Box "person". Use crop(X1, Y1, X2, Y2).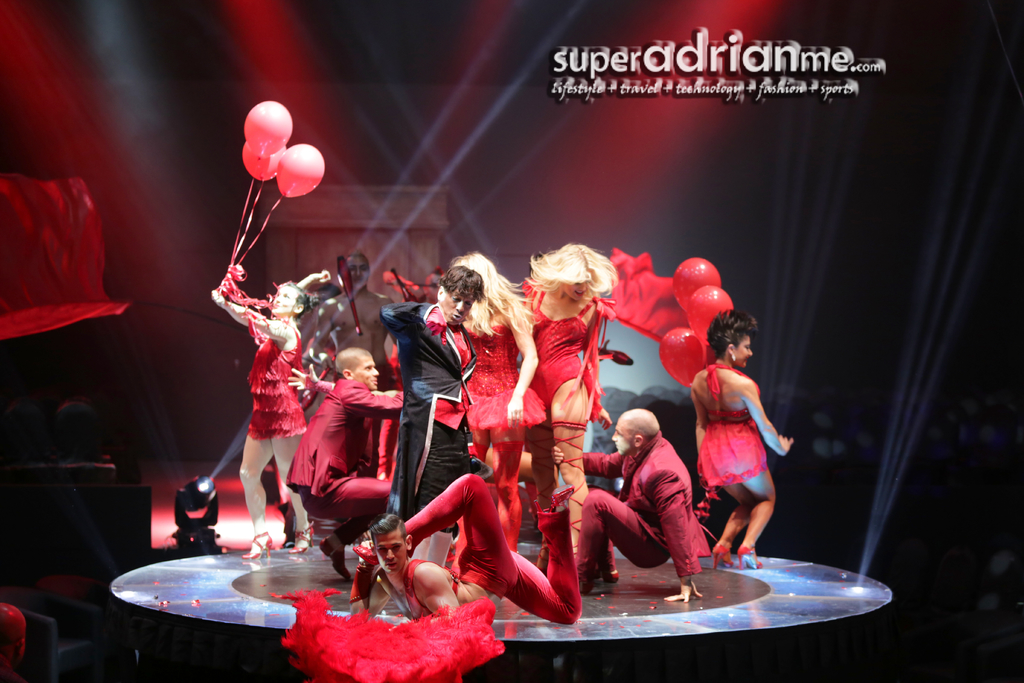
crop(548, 404, 706, 607).
